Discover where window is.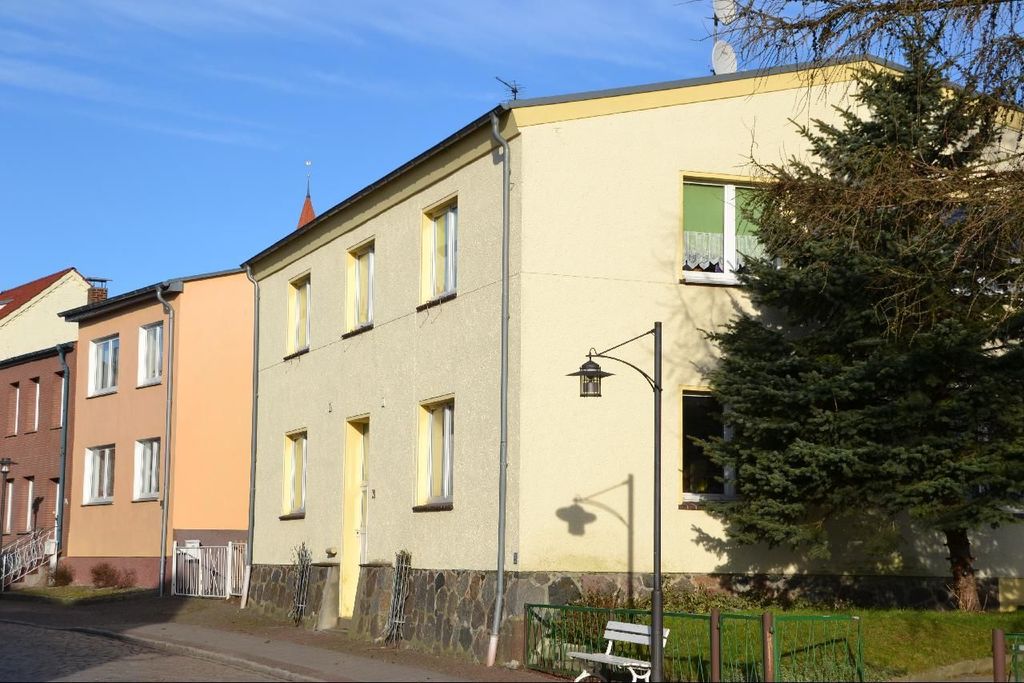
Discovered at x1=28 y1=378 x2=42 y2=432.
